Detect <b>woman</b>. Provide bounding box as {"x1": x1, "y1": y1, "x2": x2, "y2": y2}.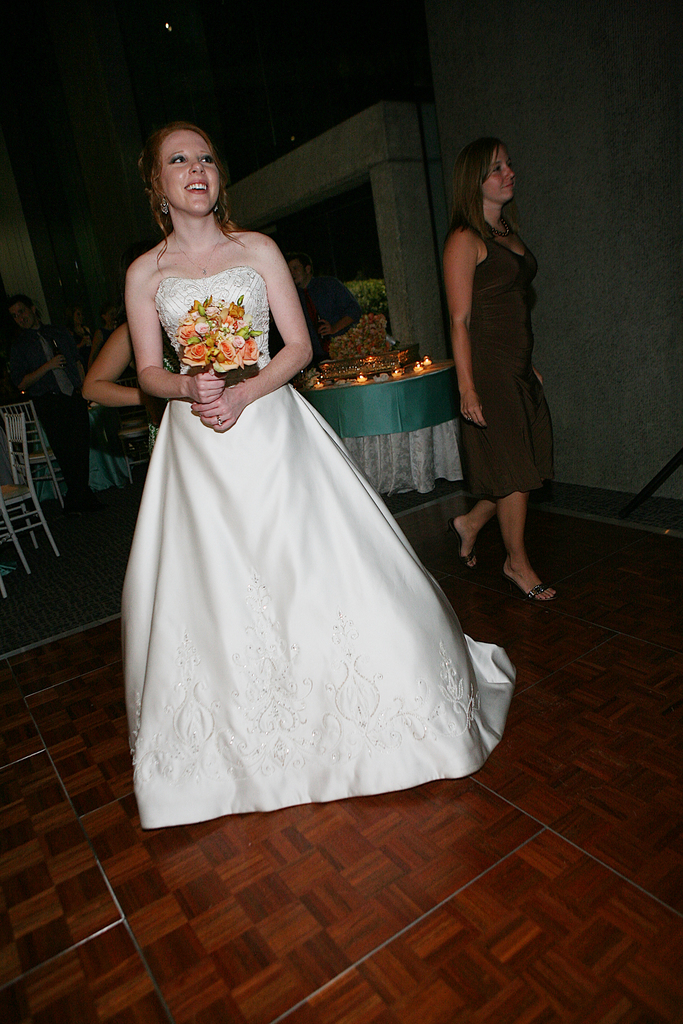
{"x1": 73, "y1": 310, "x2": 176, "y2": 449}.
